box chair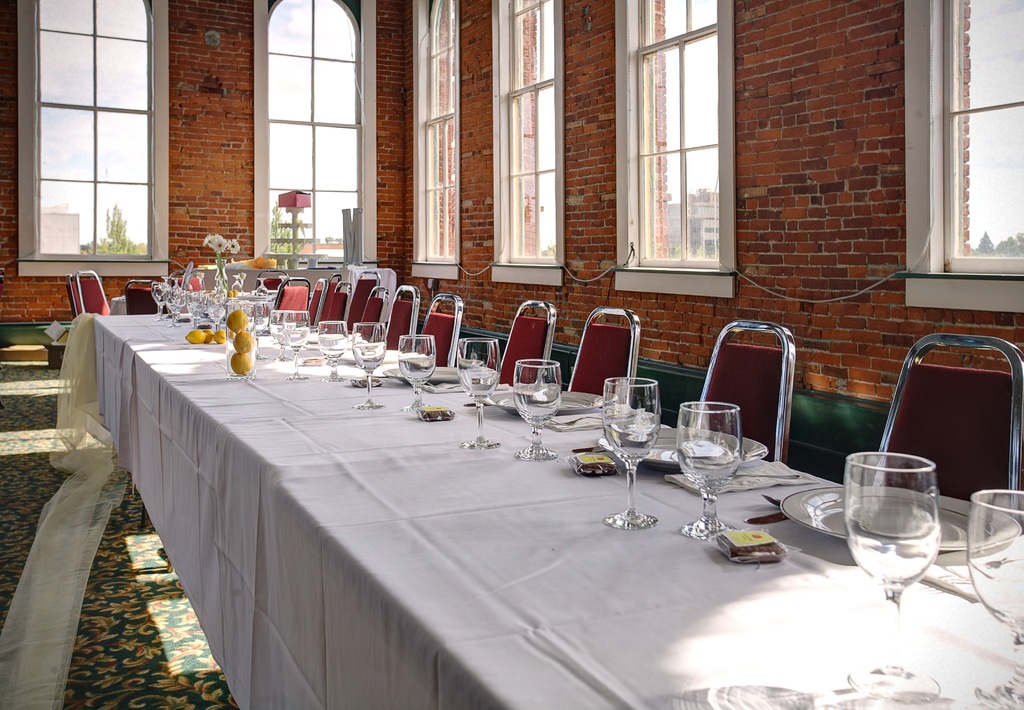
box=[255, 269, 292, 295]
